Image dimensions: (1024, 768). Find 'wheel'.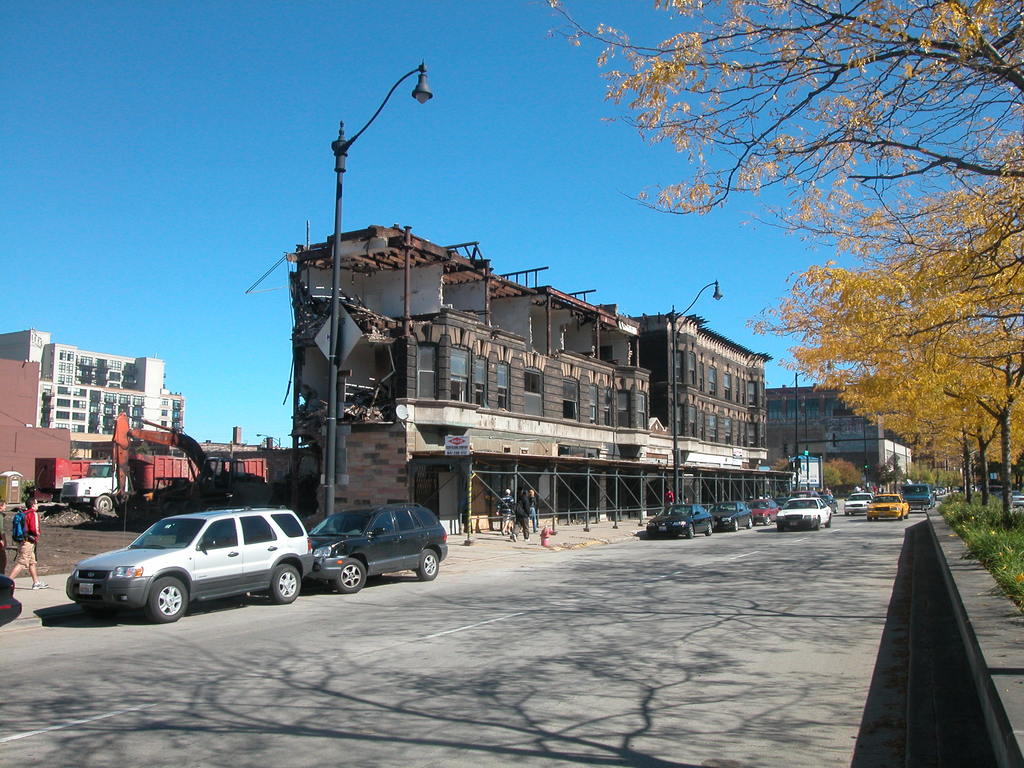
box=[703, 524, 714, 538].
